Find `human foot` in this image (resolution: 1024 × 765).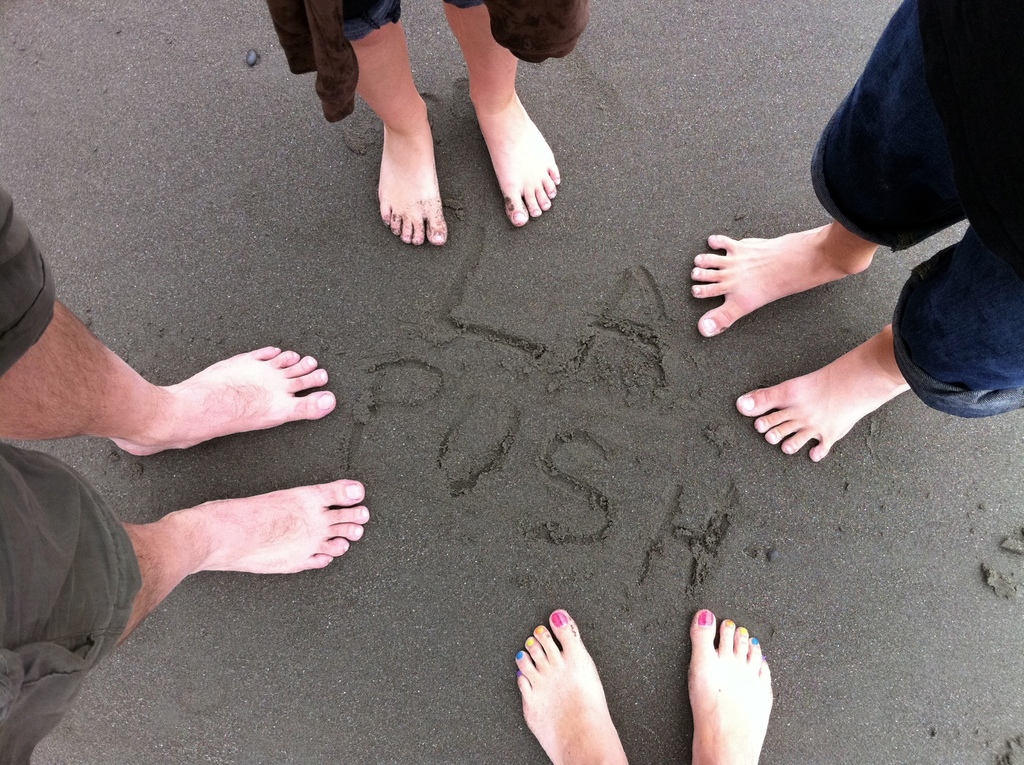
{"left": 734, "top": 329, "right": 907, "bottom": 463}.
